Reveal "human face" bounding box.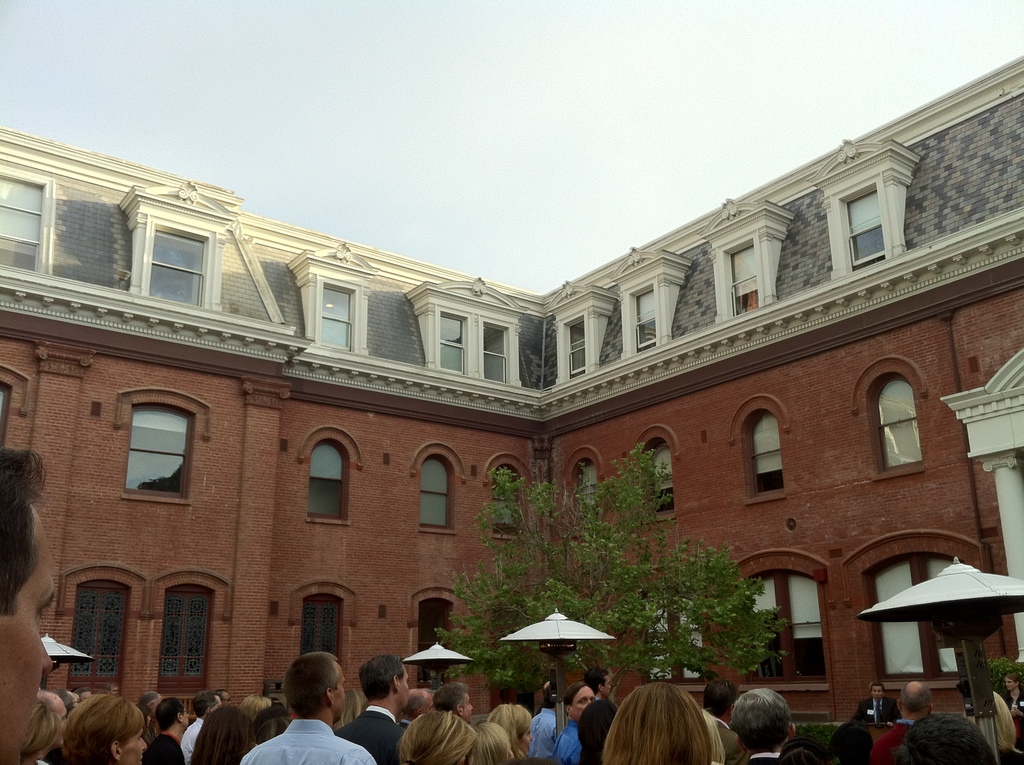
Revealed: (x1=519, y1=722, x2=532, y2=753).
